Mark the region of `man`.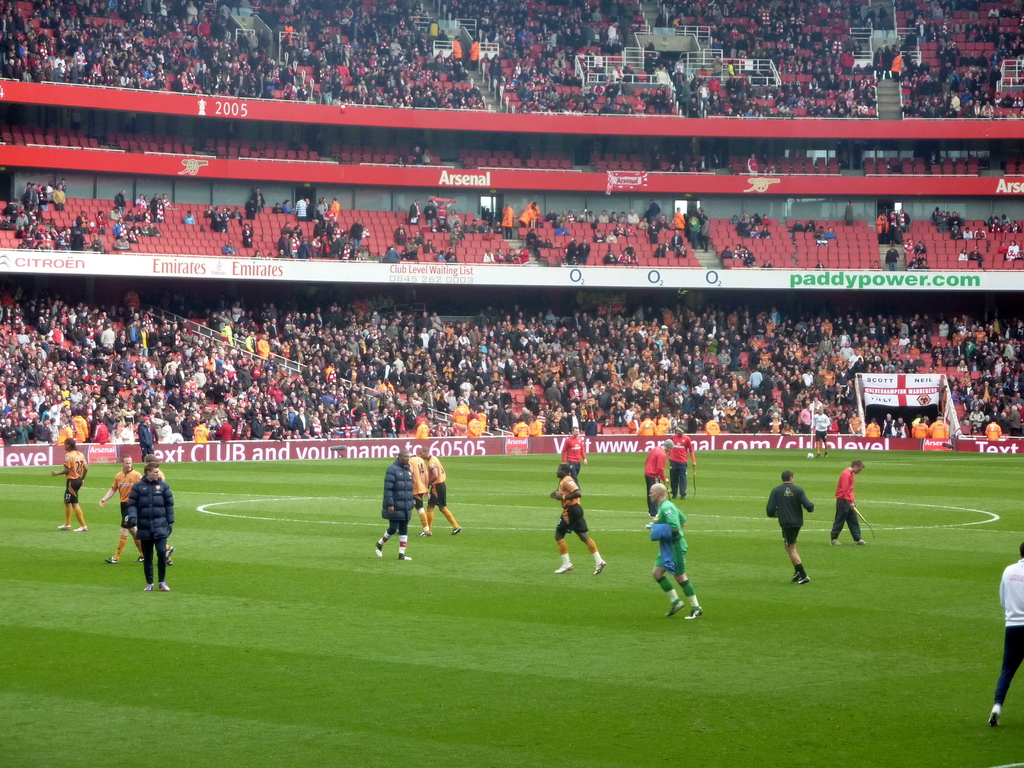
Region: region(412, 145, 423, 166).
